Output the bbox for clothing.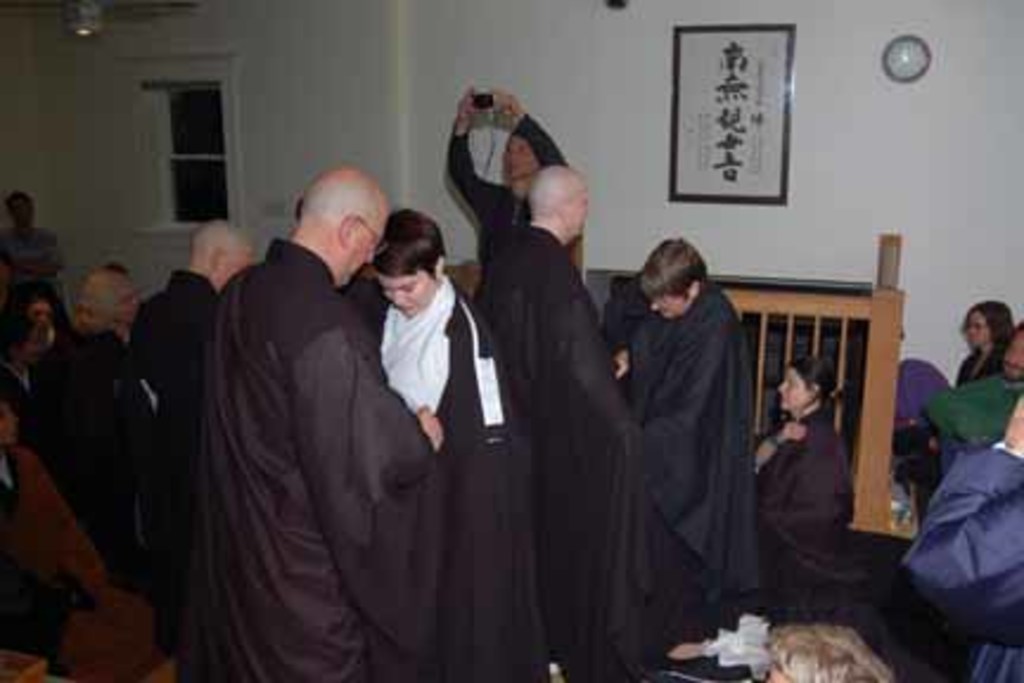
(x1=346, y1=277, x2=543, y2=681).
